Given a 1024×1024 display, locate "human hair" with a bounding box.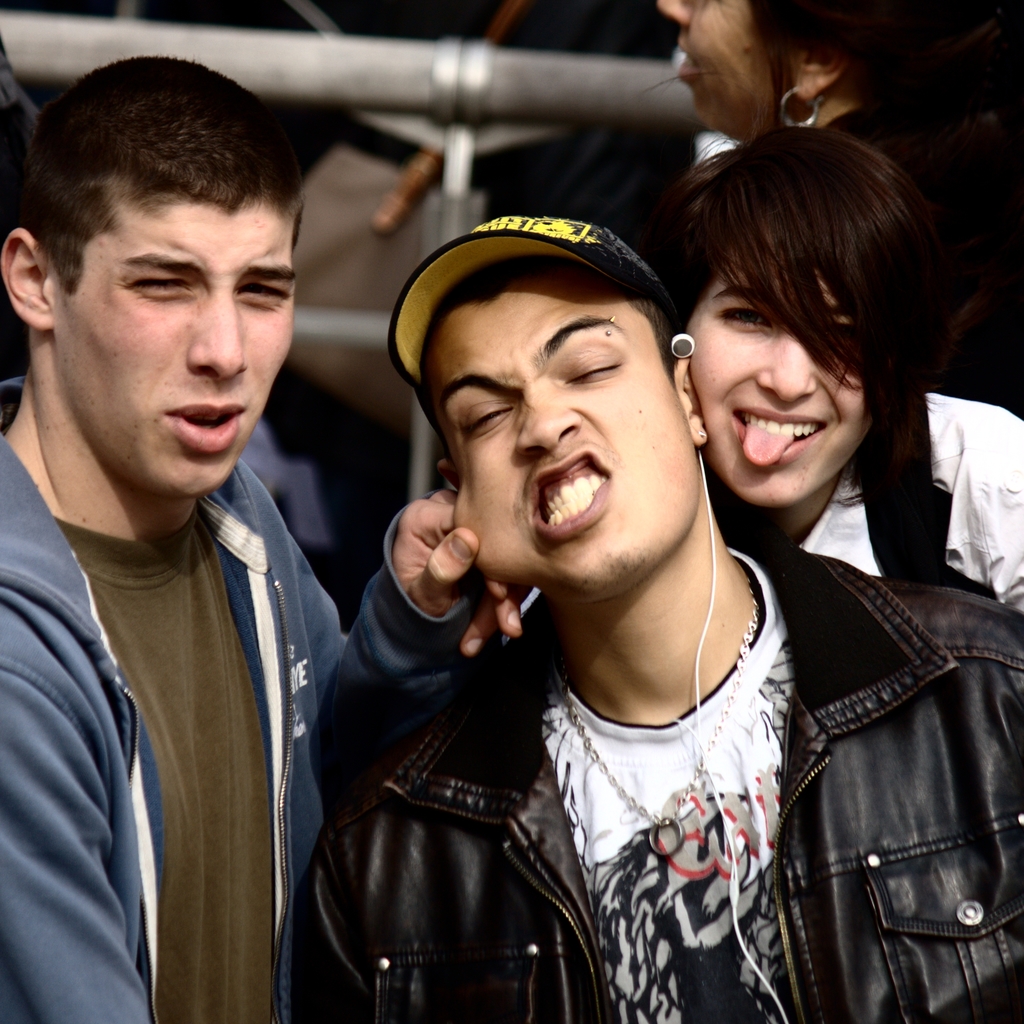
Located: select_region(17, 50, 309, 300).
